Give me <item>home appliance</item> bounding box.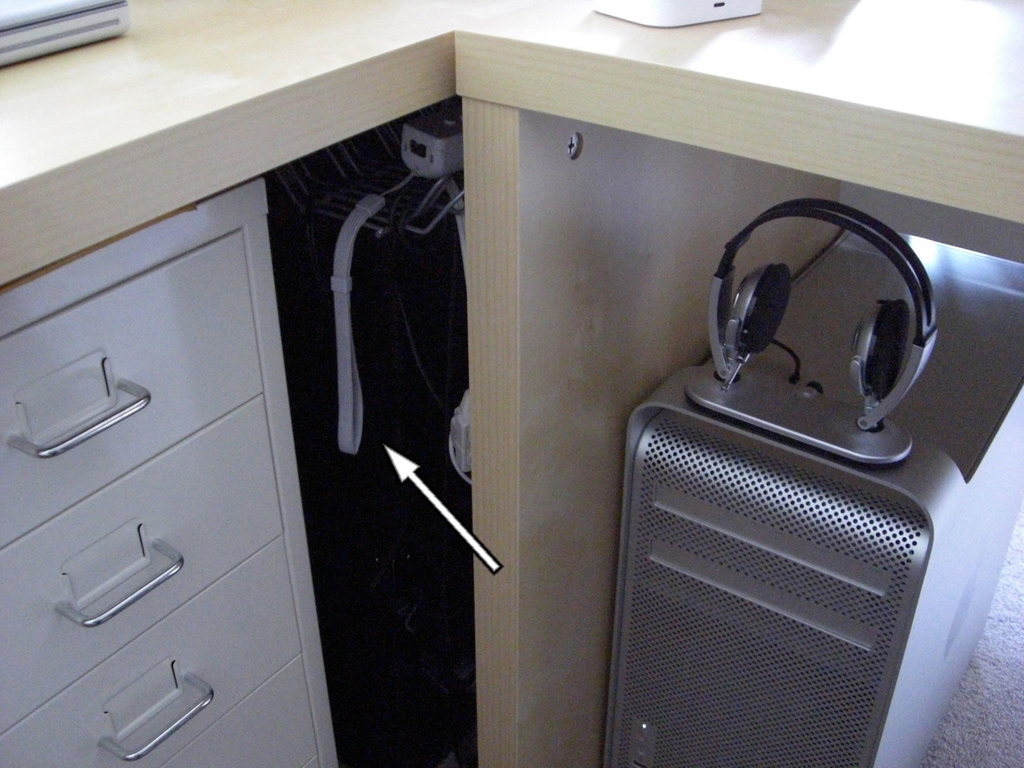
{"left": 596, "top": 198, "right": 1023, "bottom": 767}.
